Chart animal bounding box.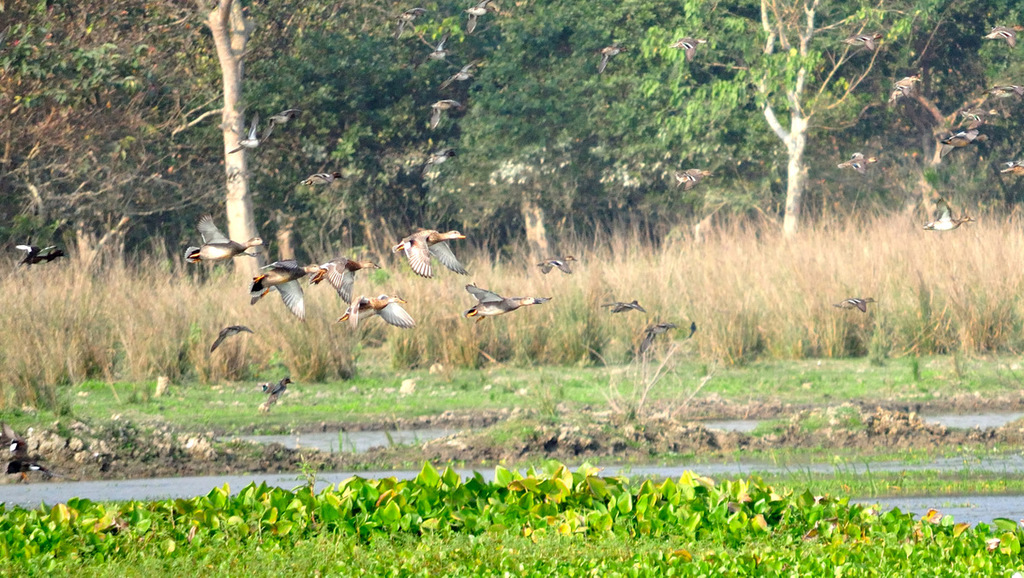
Charted: Rect(259, 374, 293, 416).
